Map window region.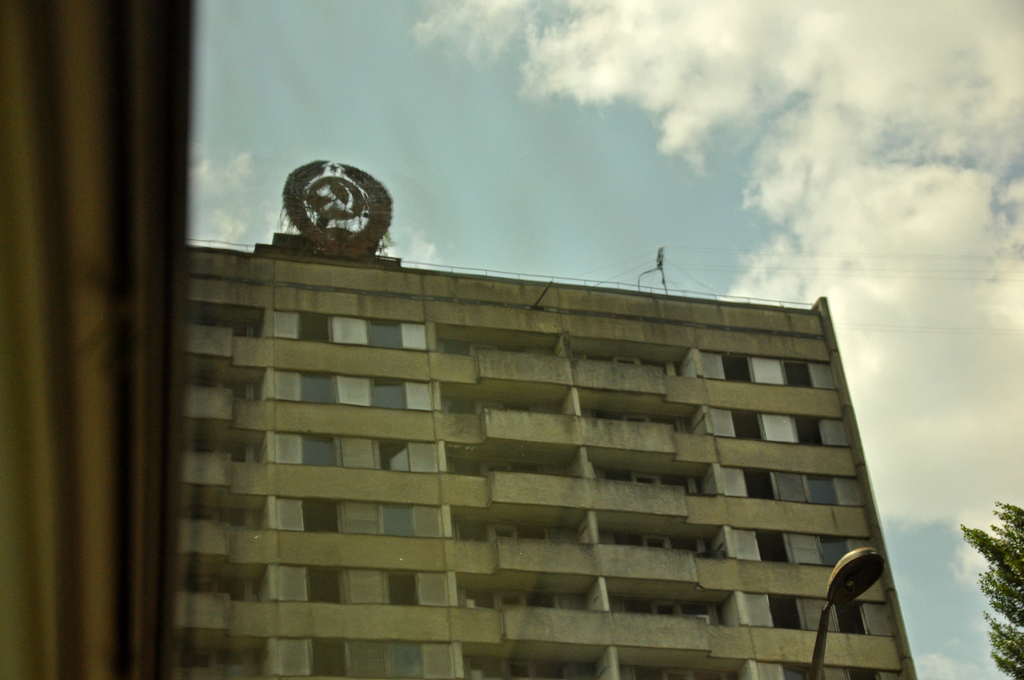
Mapped to {"x1": 386, "y1": 571, "x2": 423, "y2": 606}.
